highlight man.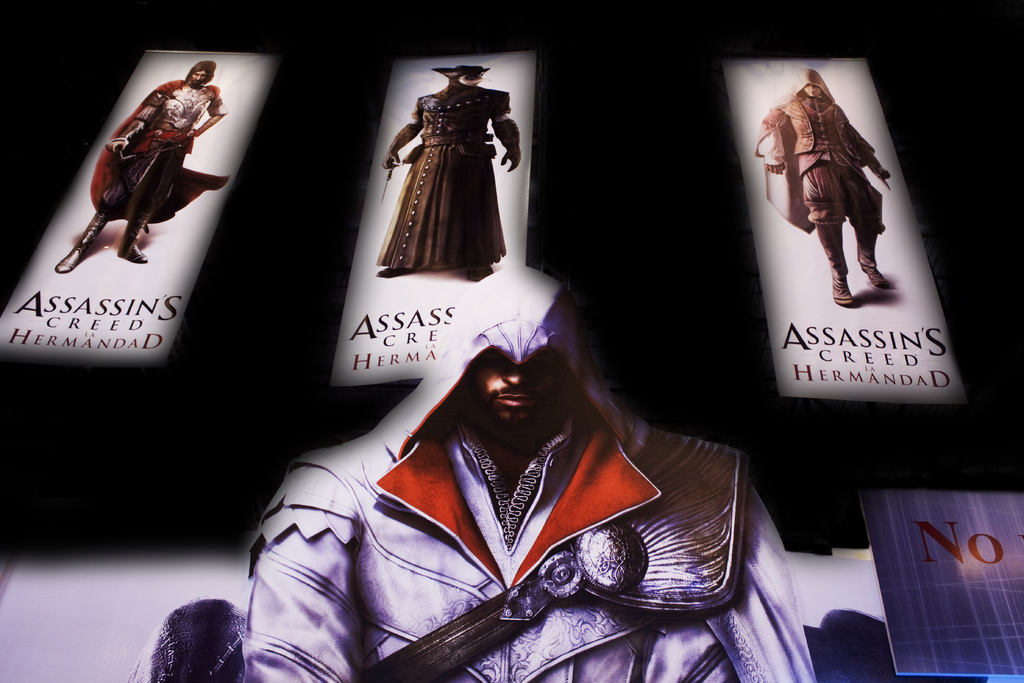
Highlighted region: Rect(239, 261, 808, 682).
